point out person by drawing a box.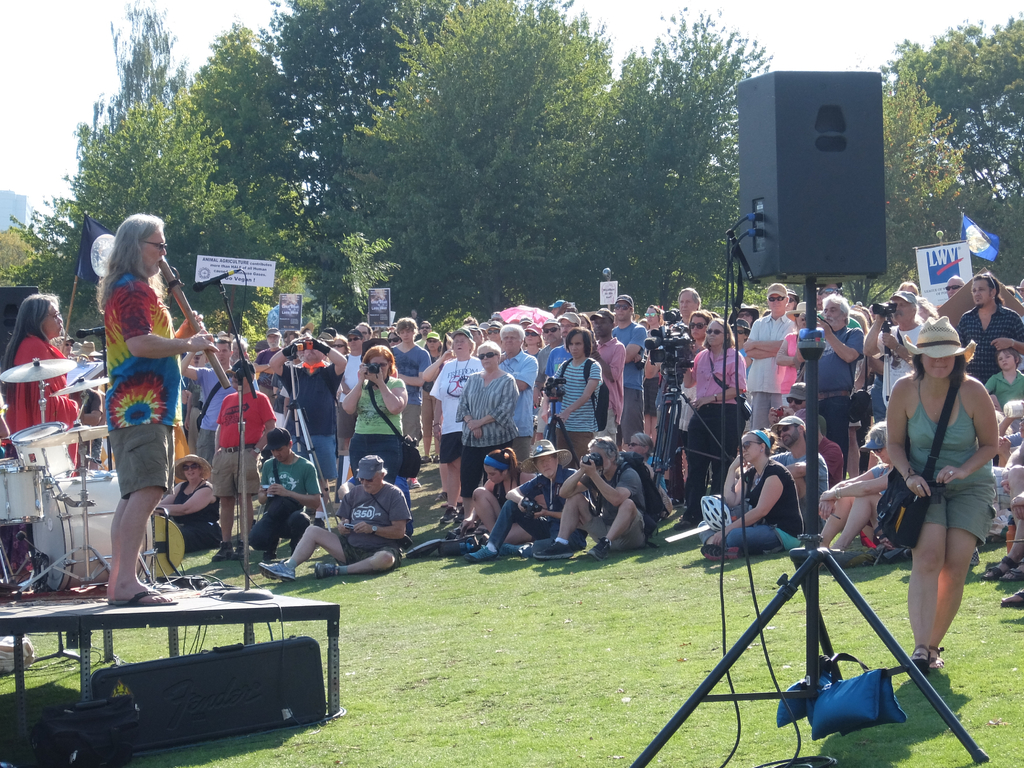
{"x1": 791, "y1": 294, "x2": 867, "y2": 476}.
